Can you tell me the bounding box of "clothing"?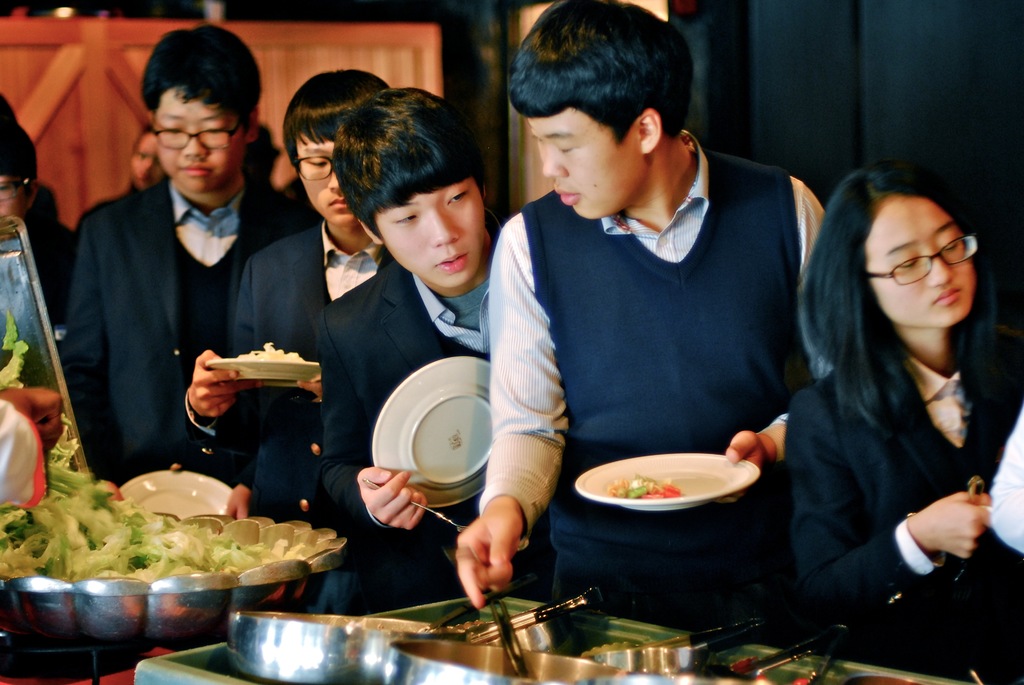
x1=472, y1=143, x2=829, y2=646.
